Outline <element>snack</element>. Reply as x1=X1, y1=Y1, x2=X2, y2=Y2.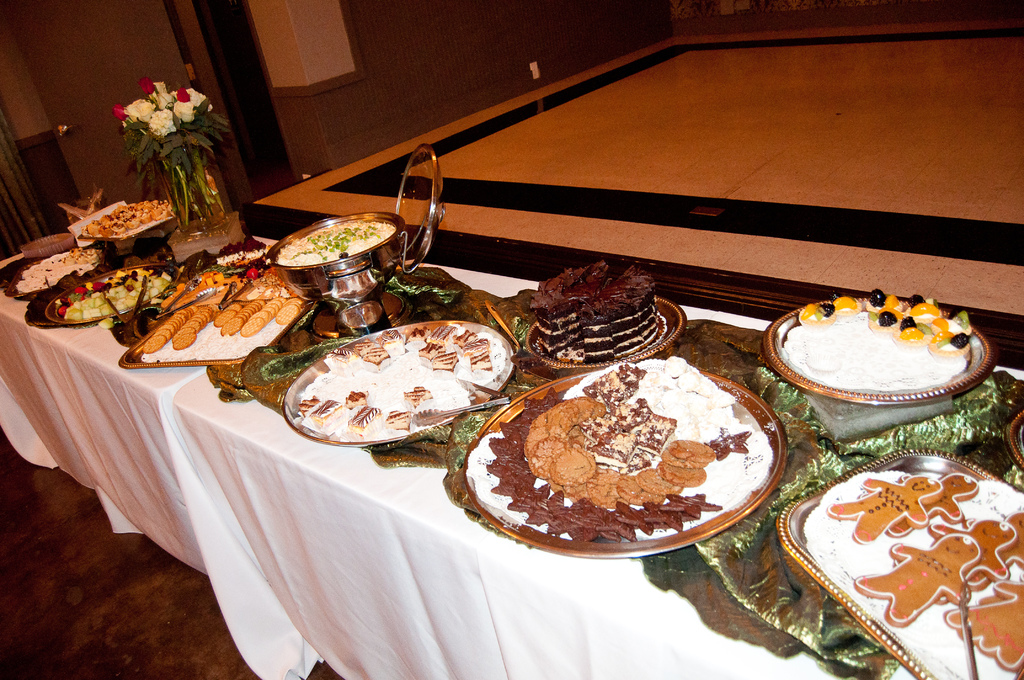
x1=49, y1=268, x2=185, y2=317.
